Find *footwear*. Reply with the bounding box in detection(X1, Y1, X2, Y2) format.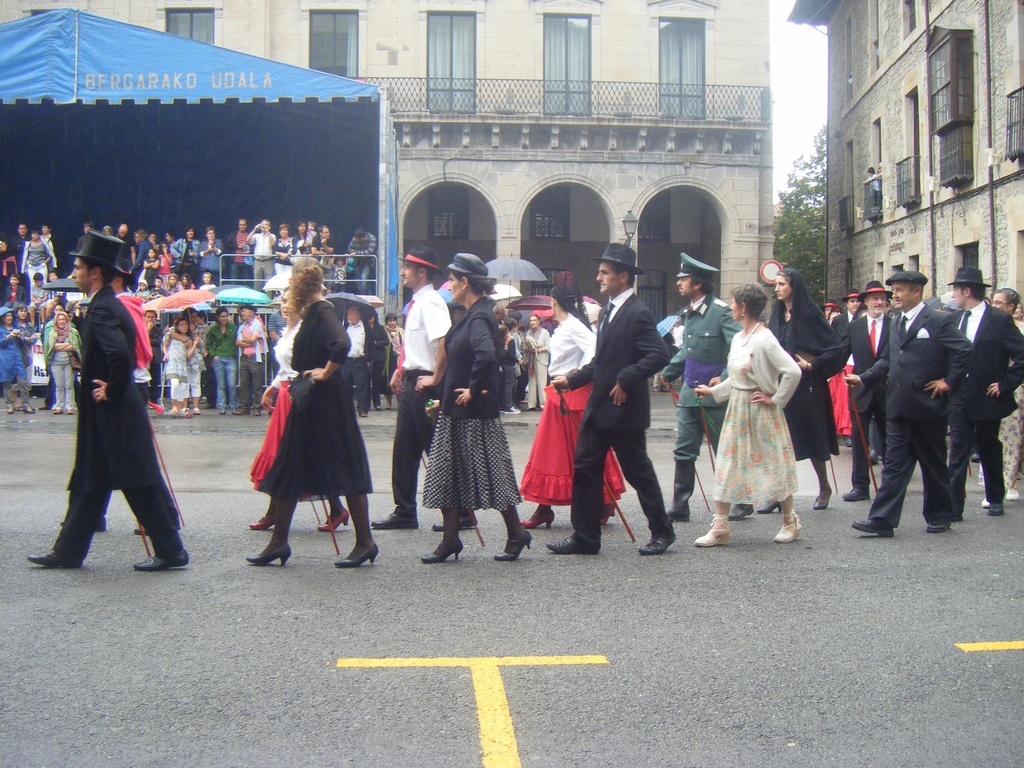
detection(193, 406, 201, 415).
